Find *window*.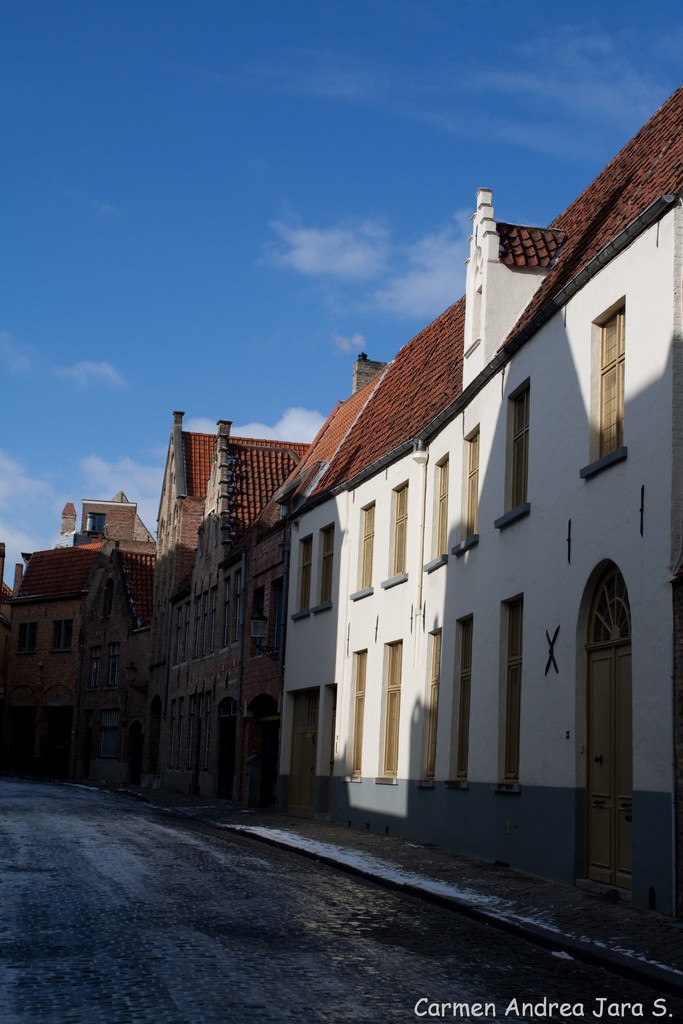
rect(288, 540, 315, 614).
